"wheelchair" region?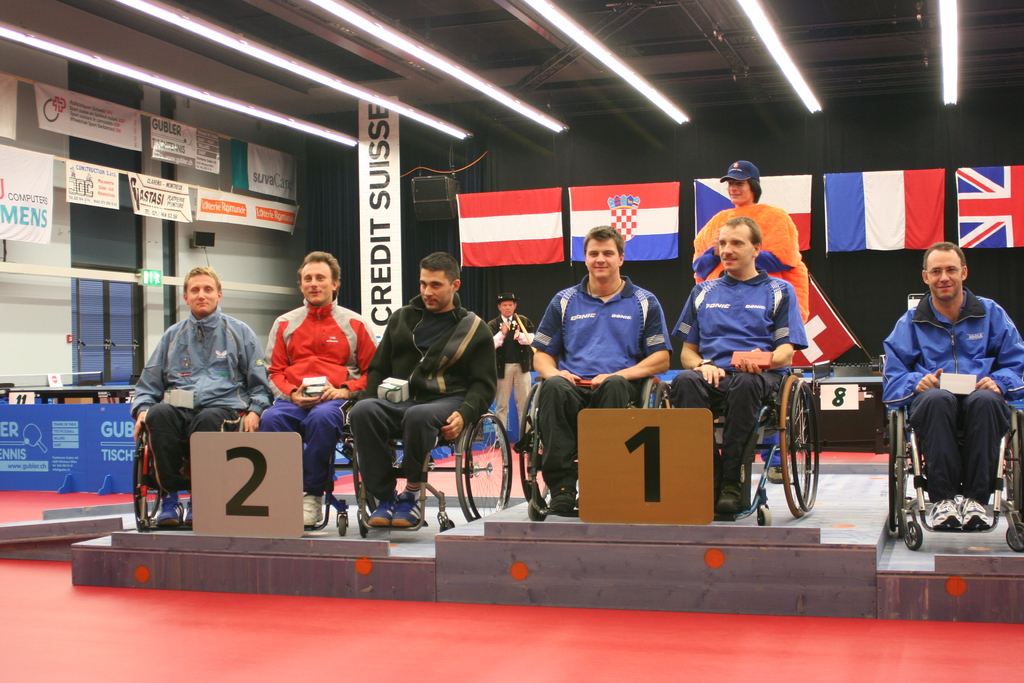
(left=637, top=309, right=851, bottom=552)
